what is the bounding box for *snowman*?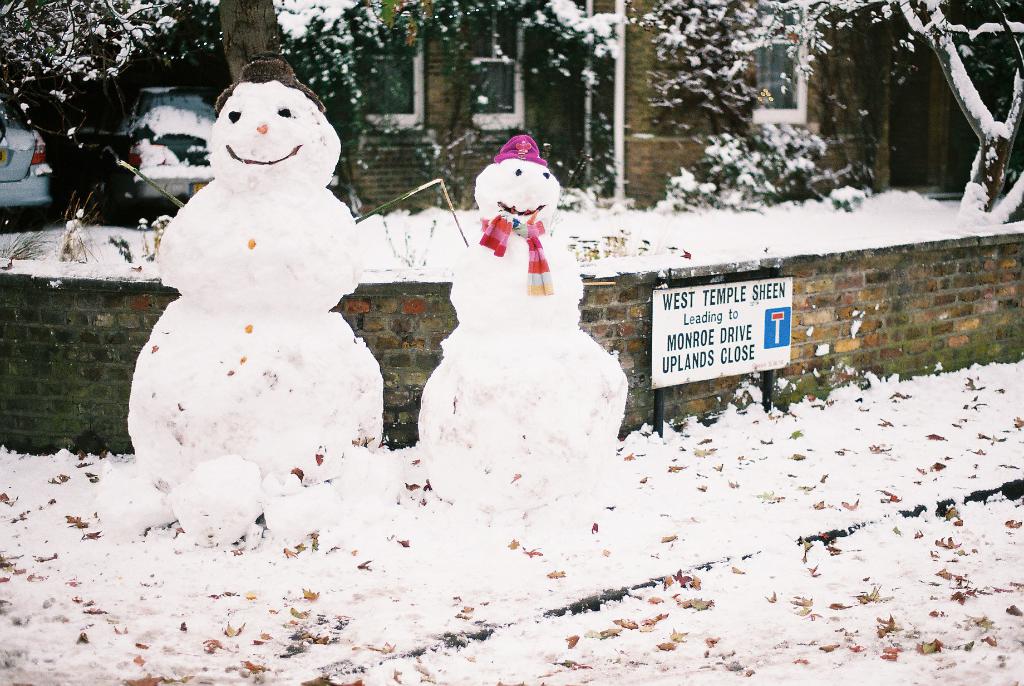
{"x1": 116, "y1": 58, "x2": 472, "y2": 510}.
